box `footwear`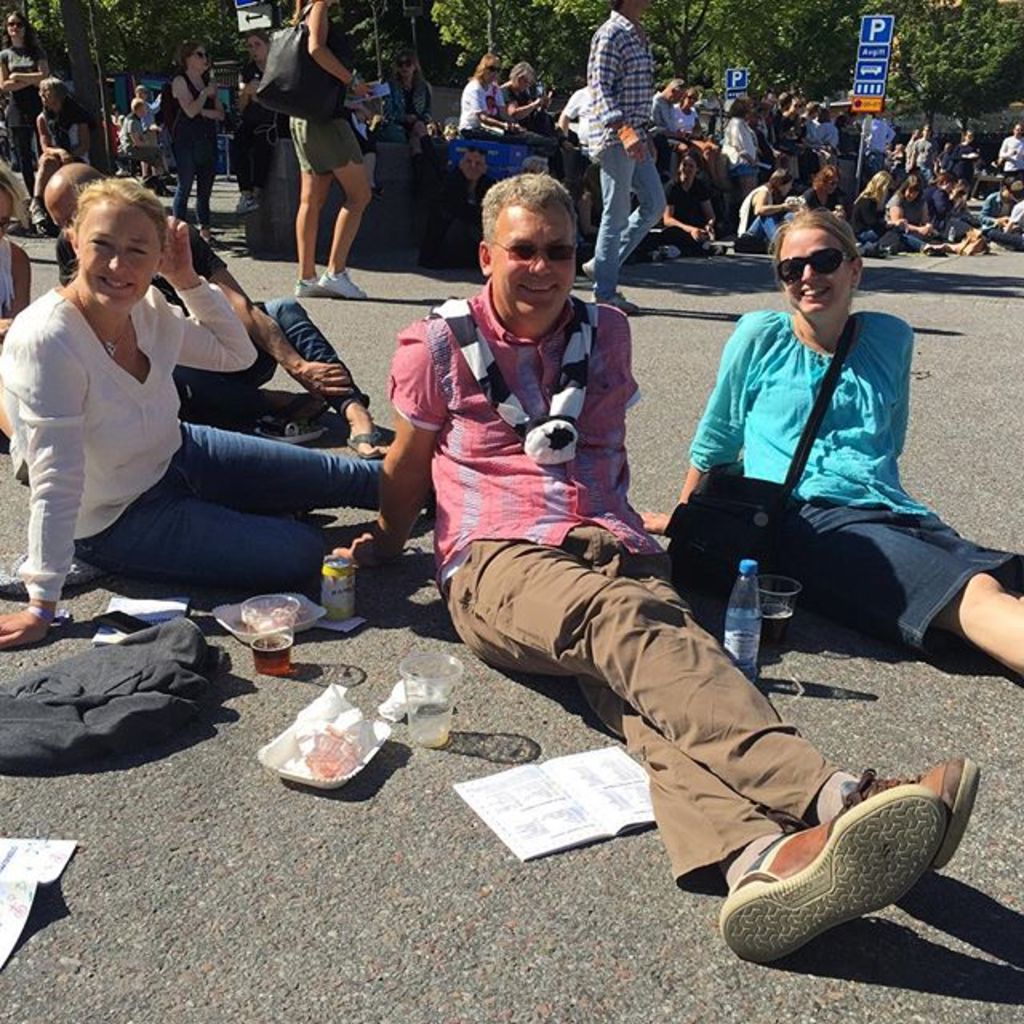
locate(576, 253, 598, 282)
